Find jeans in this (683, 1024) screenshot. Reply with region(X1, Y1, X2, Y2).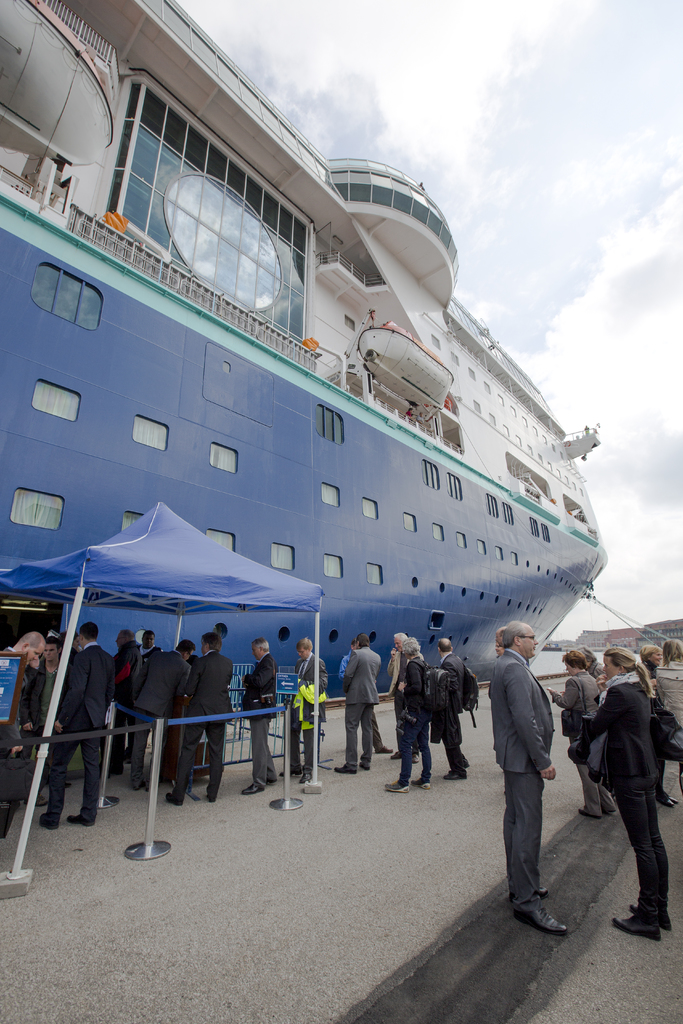
region(397, 715, 432, 781).
